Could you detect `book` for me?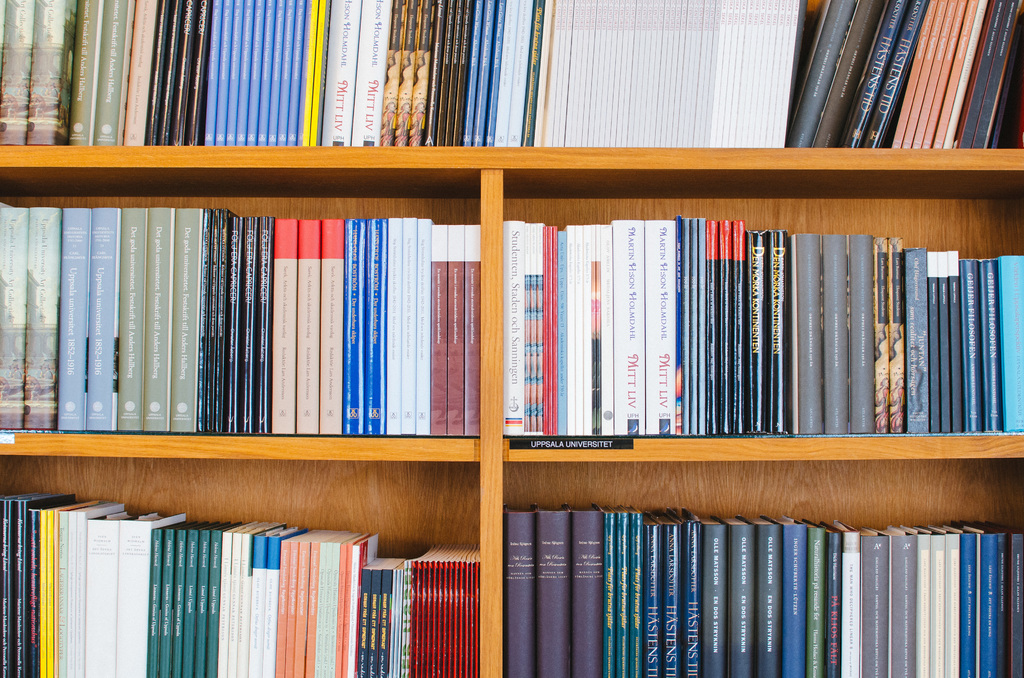
Detection result: [341, 522, 359, 677].
